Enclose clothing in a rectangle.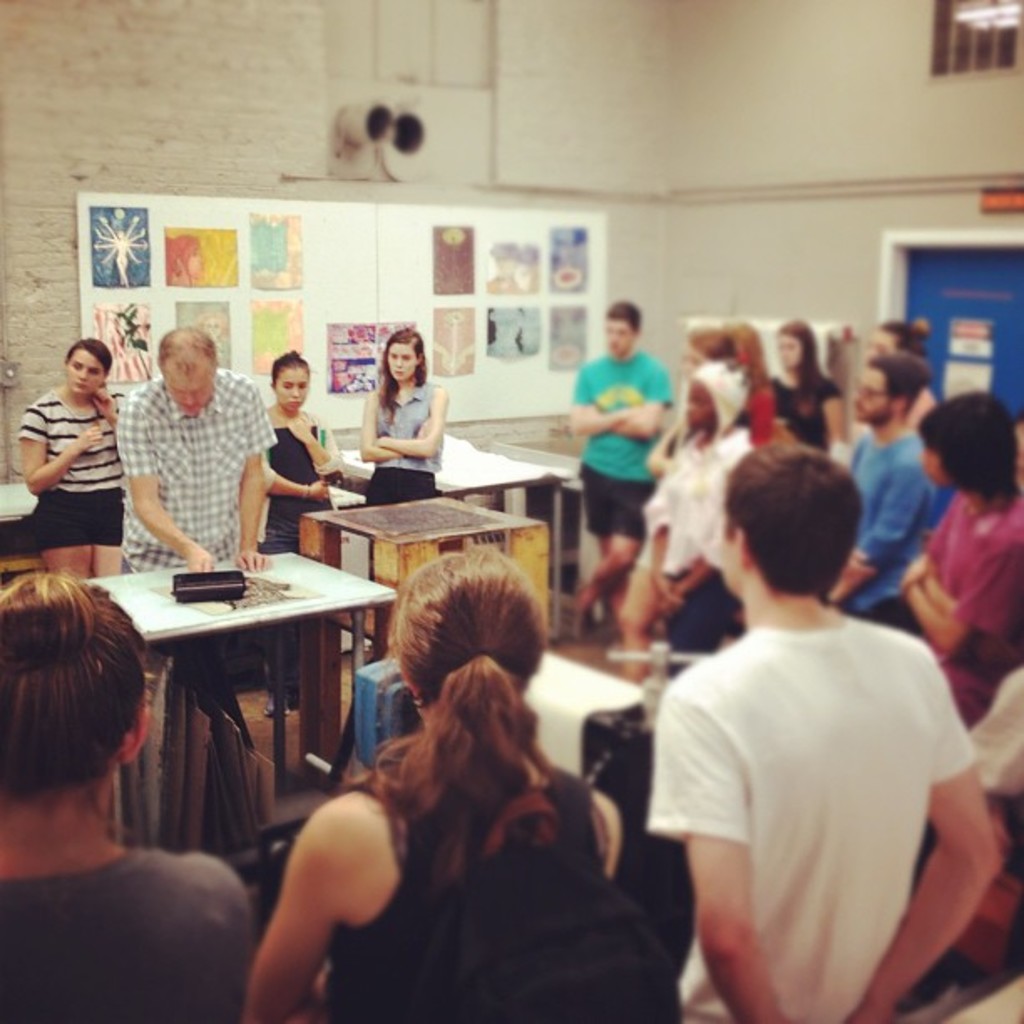
<bbox>318, 786, 624, 1022</bbox>.
